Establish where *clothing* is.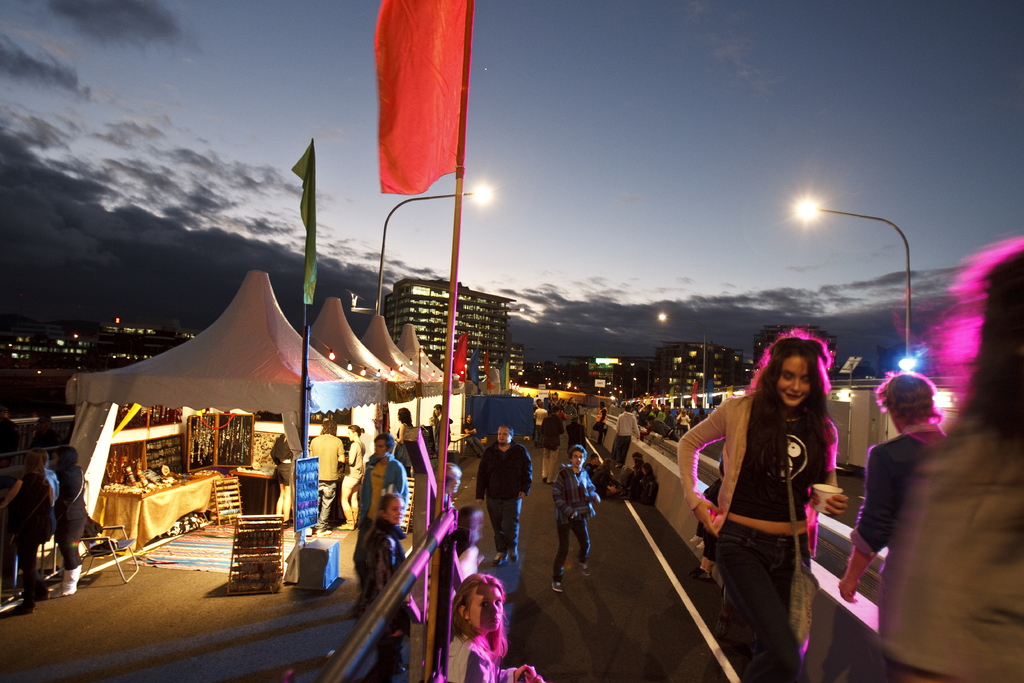
Established at bbox=[342, 437, 365, 522].
